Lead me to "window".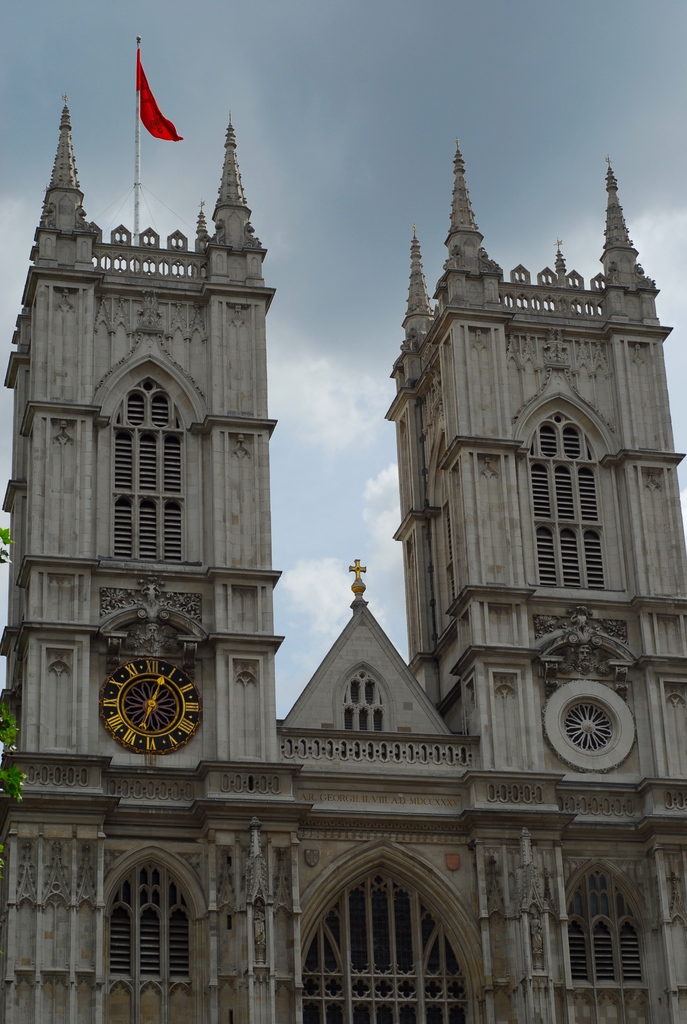
Lead to <bbox>529, 416, 606, 594</bbox>.
